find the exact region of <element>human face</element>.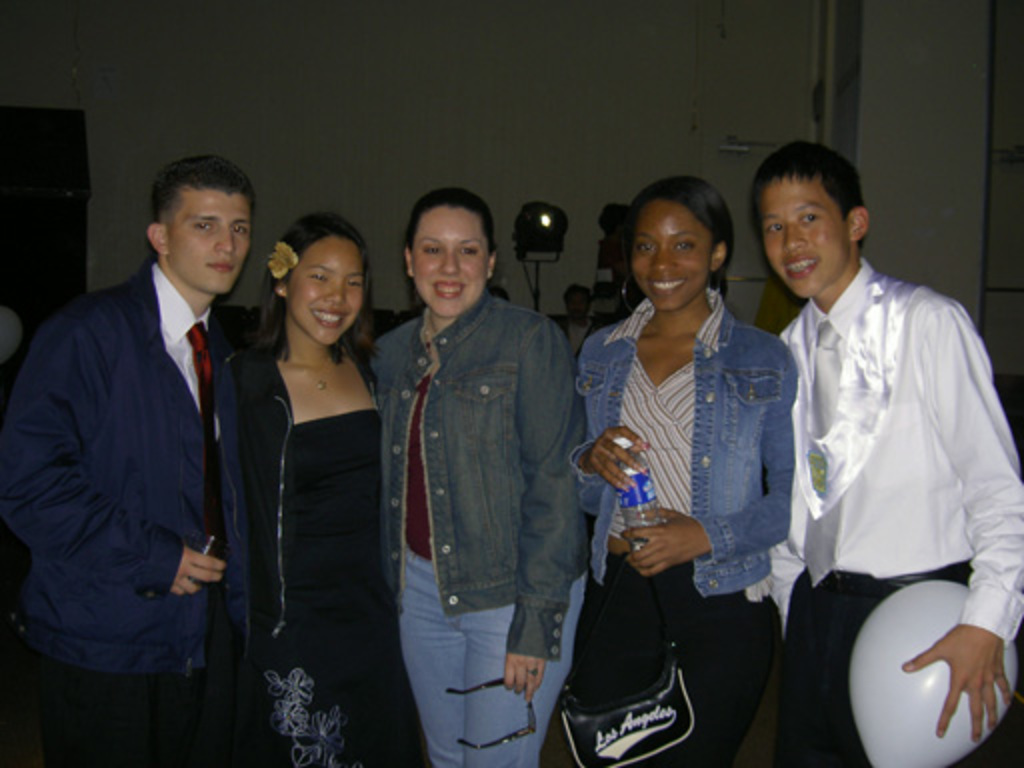
Exact region: (760, 168, 848, 302).
